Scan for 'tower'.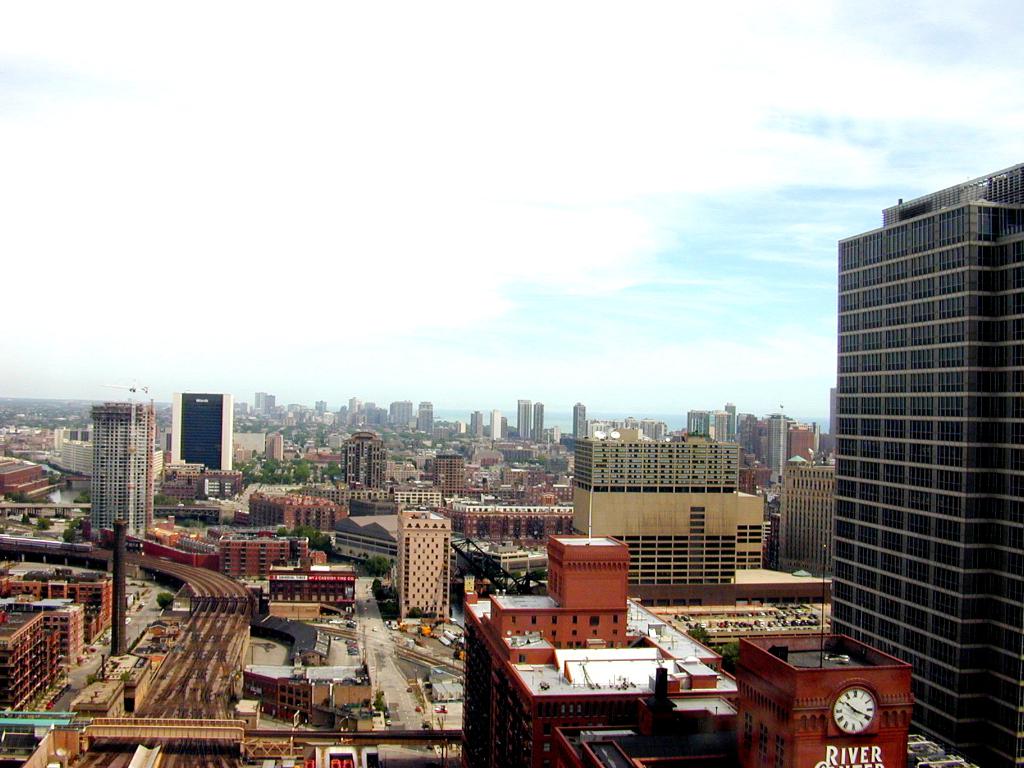
Scan result: detection(762, 412, 781, 477).
